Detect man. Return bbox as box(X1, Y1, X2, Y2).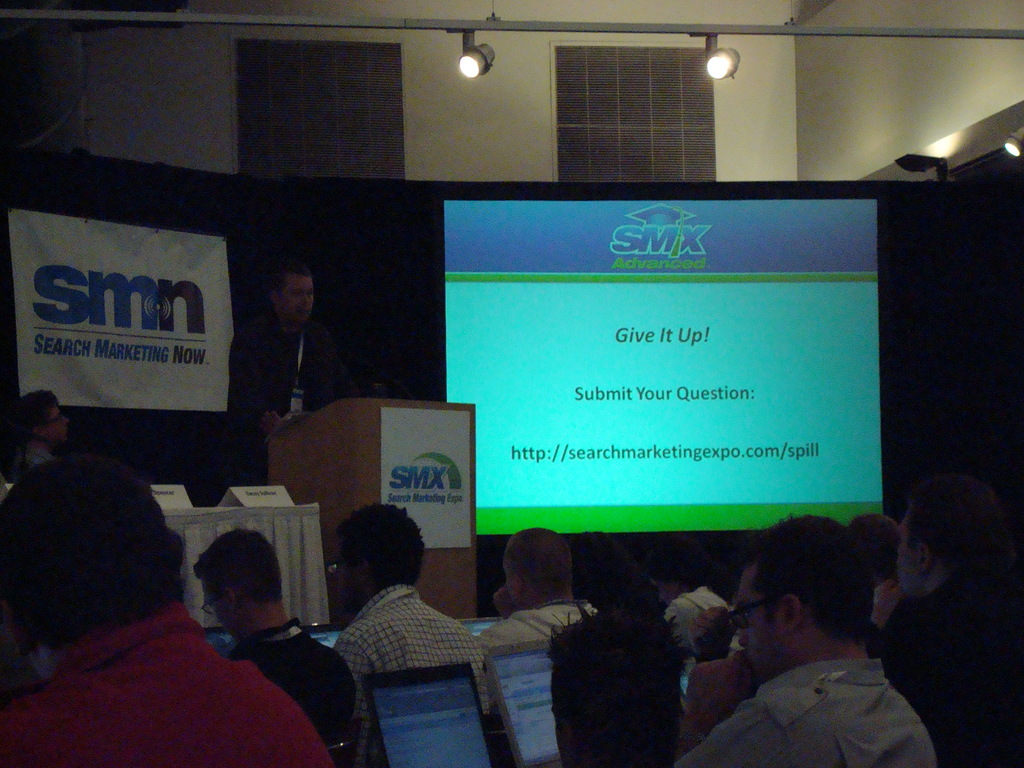
box(189, 527, 355, 756).
